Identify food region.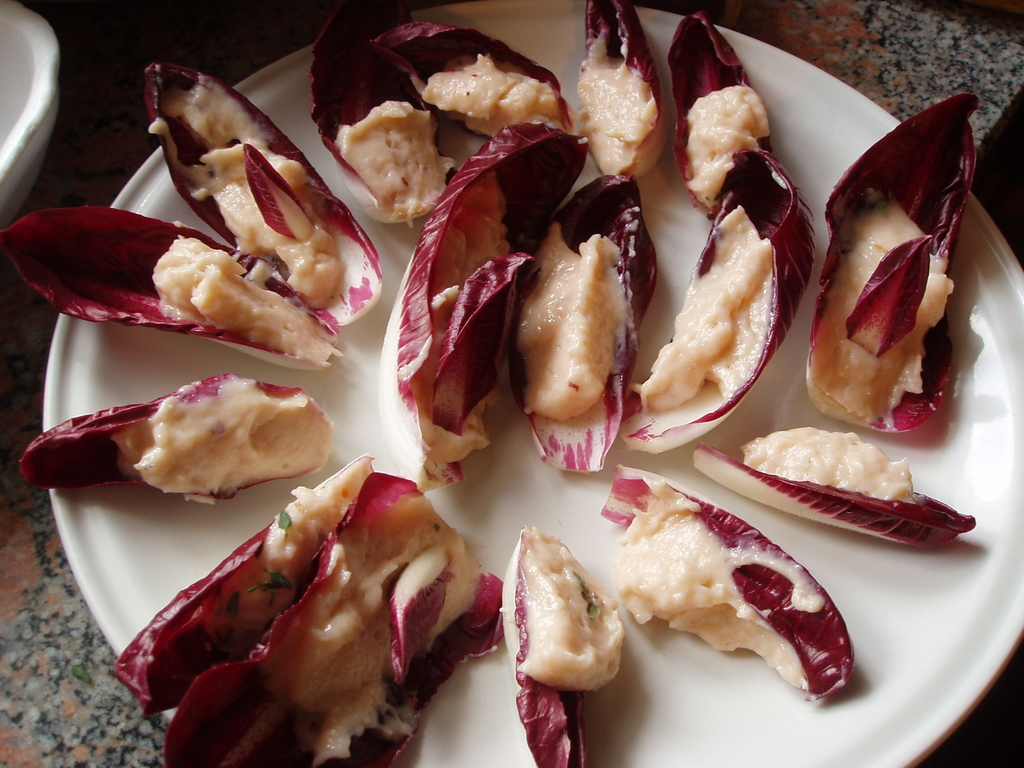
Region: 141 60 385 332.
